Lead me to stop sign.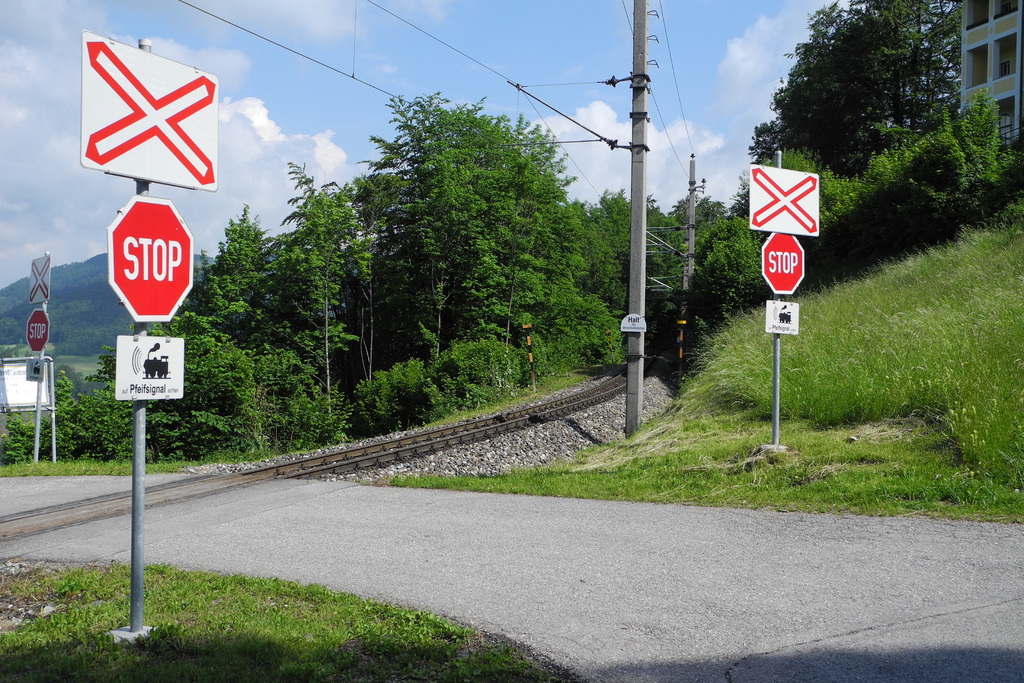
Lead to BBox(24, 308, 52, 353).
